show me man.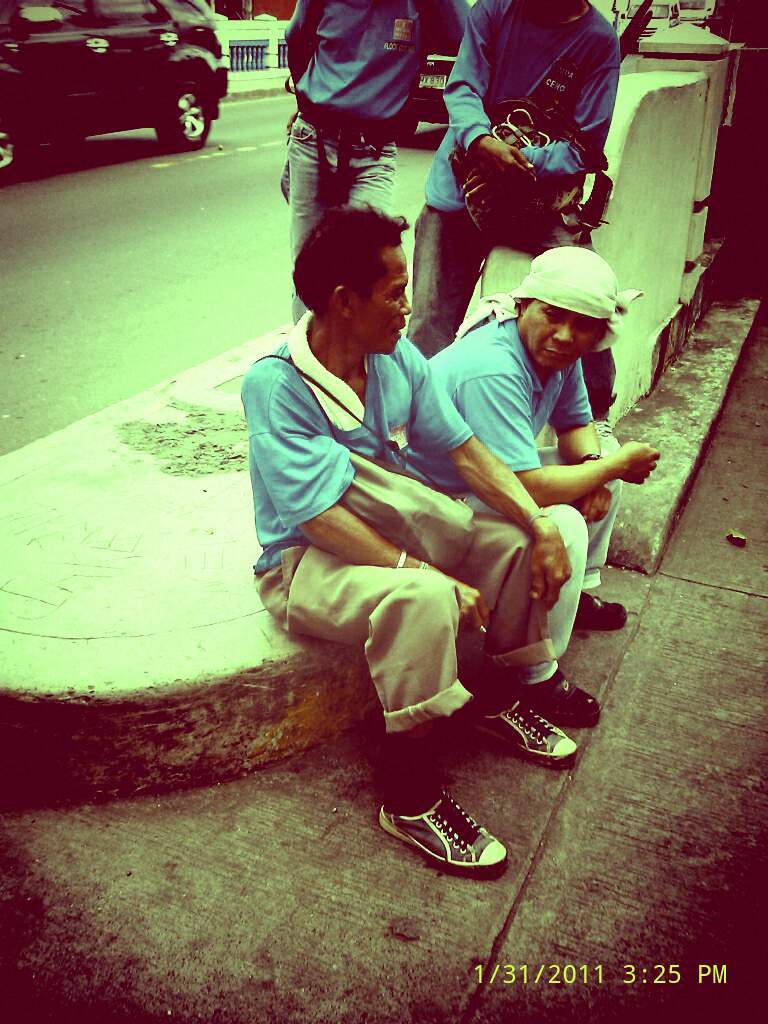
man is here: 428, 251, 661, 728.
